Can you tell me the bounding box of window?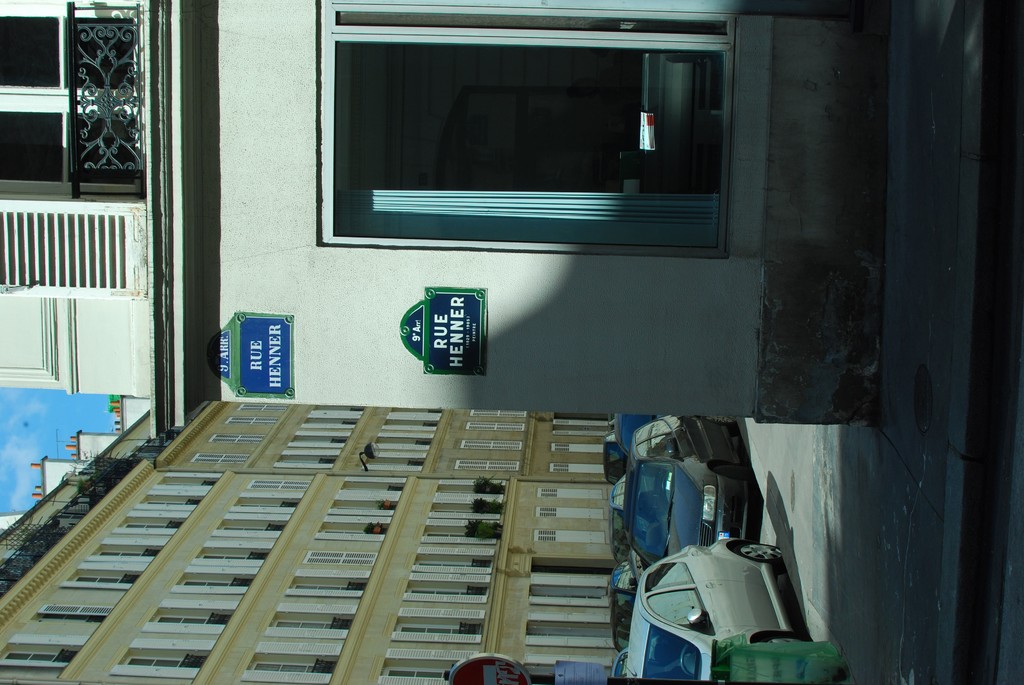
(left=0, top=1, right=143, bottom=199).
